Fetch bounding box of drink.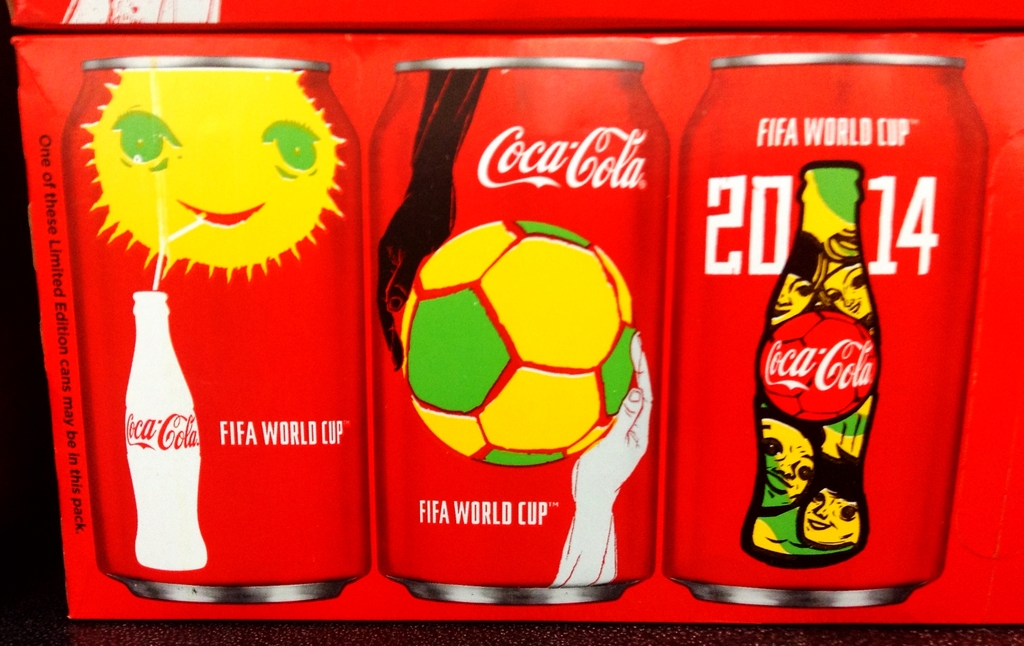
Bbox: detection(742, 164, 881, 565).
